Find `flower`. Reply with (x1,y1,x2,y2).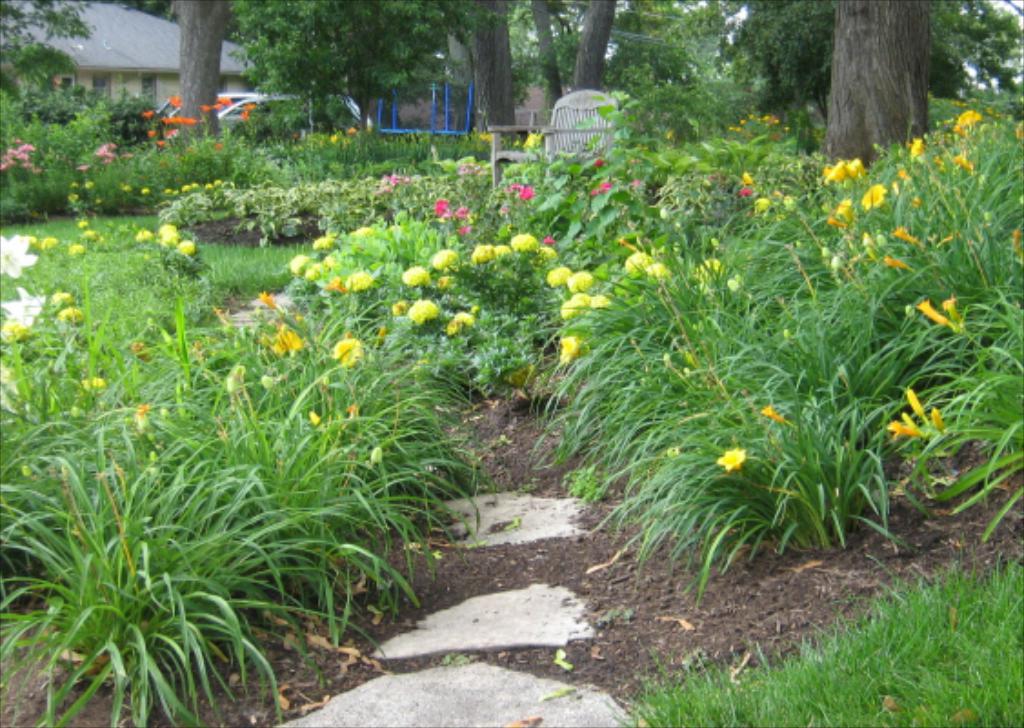
(407,298,444,333).
